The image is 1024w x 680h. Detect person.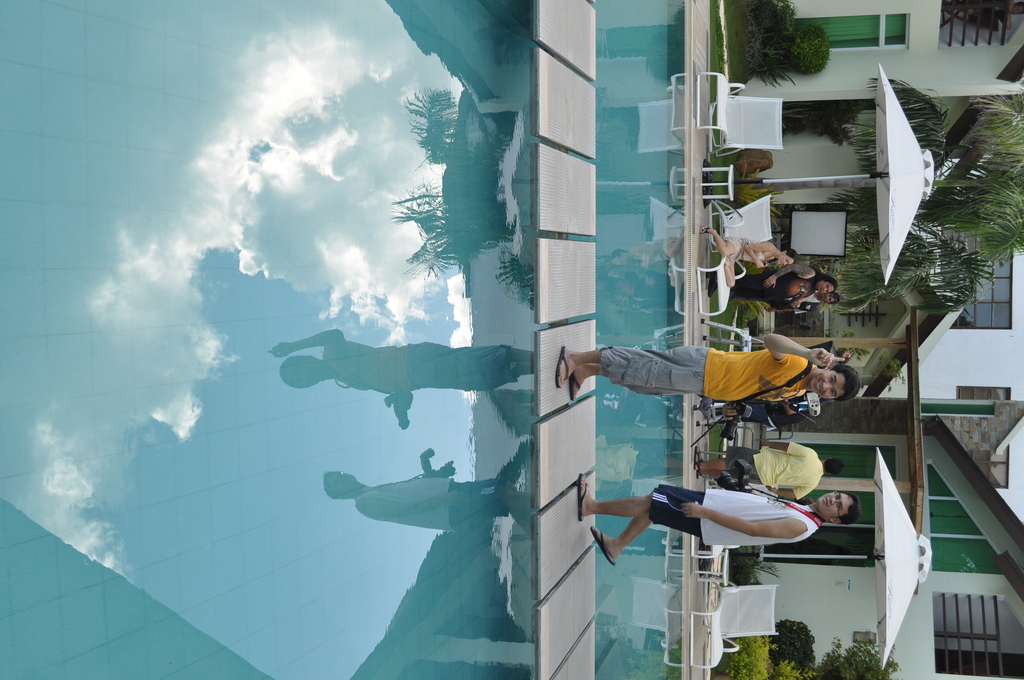
Detection: 581:474:861:565.
